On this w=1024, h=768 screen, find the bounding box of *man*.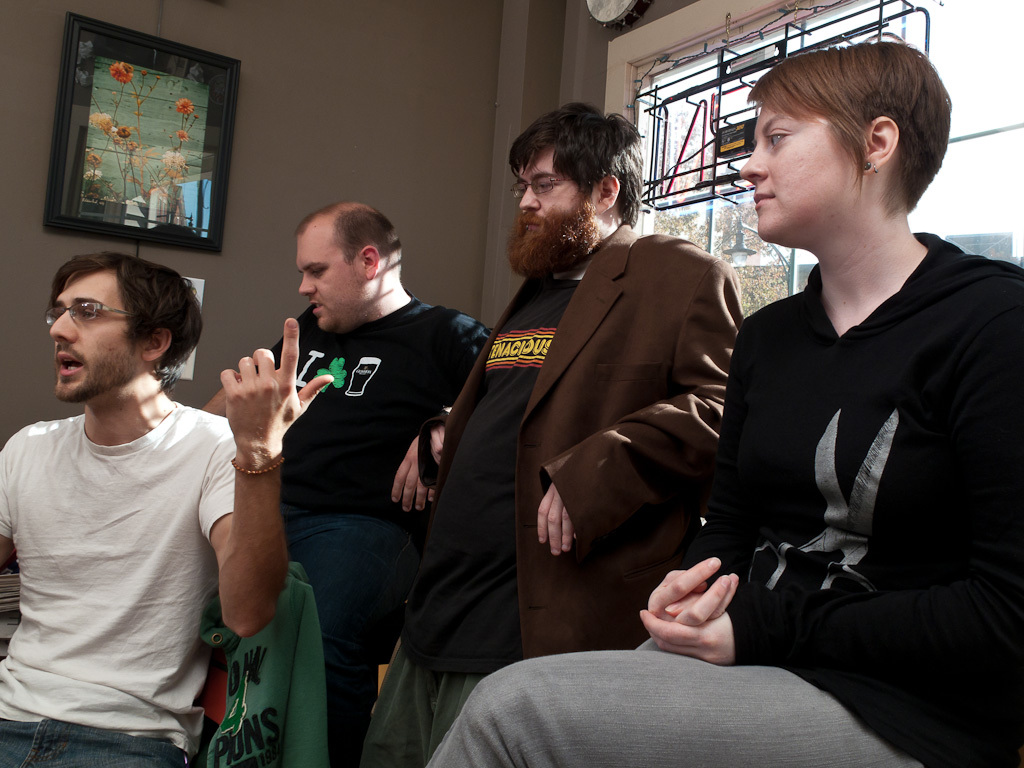
Bounding box: bbox(207, 200, 486, 767).
